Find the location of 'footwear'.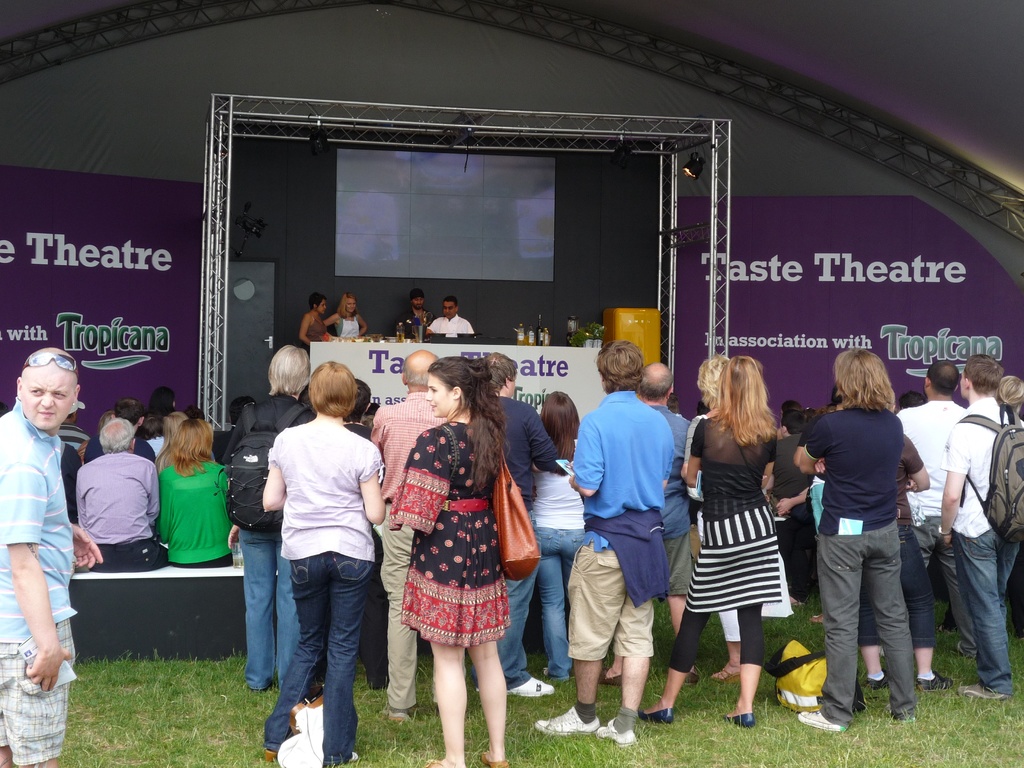
Location: crop(945, 640, 982, 656).
